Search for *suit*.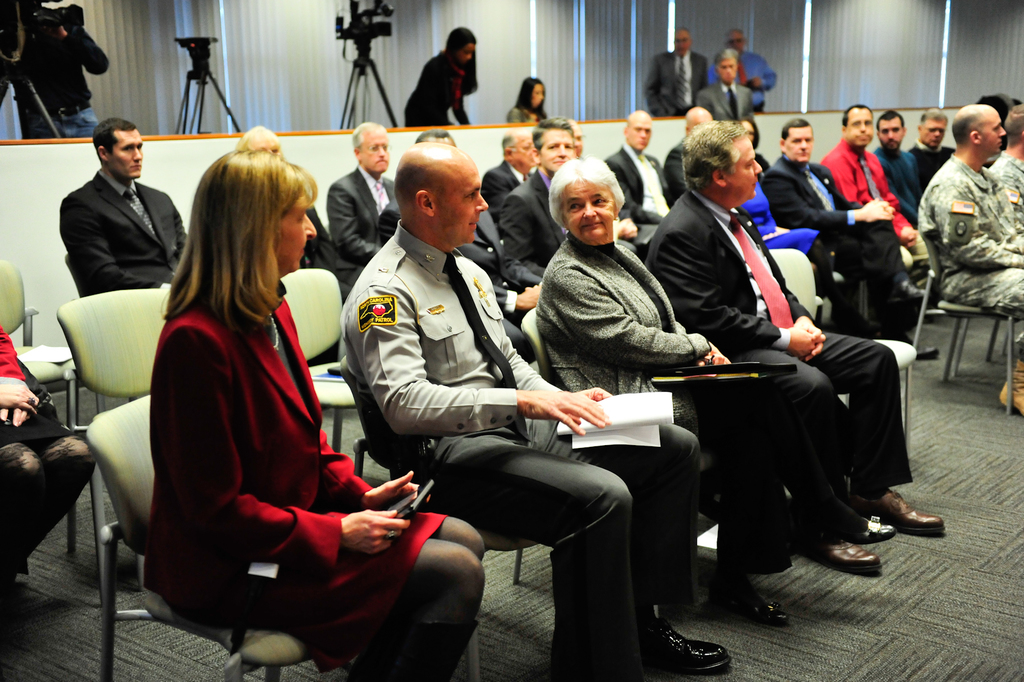
Found at bbox=[483, 160, 531, 222].
